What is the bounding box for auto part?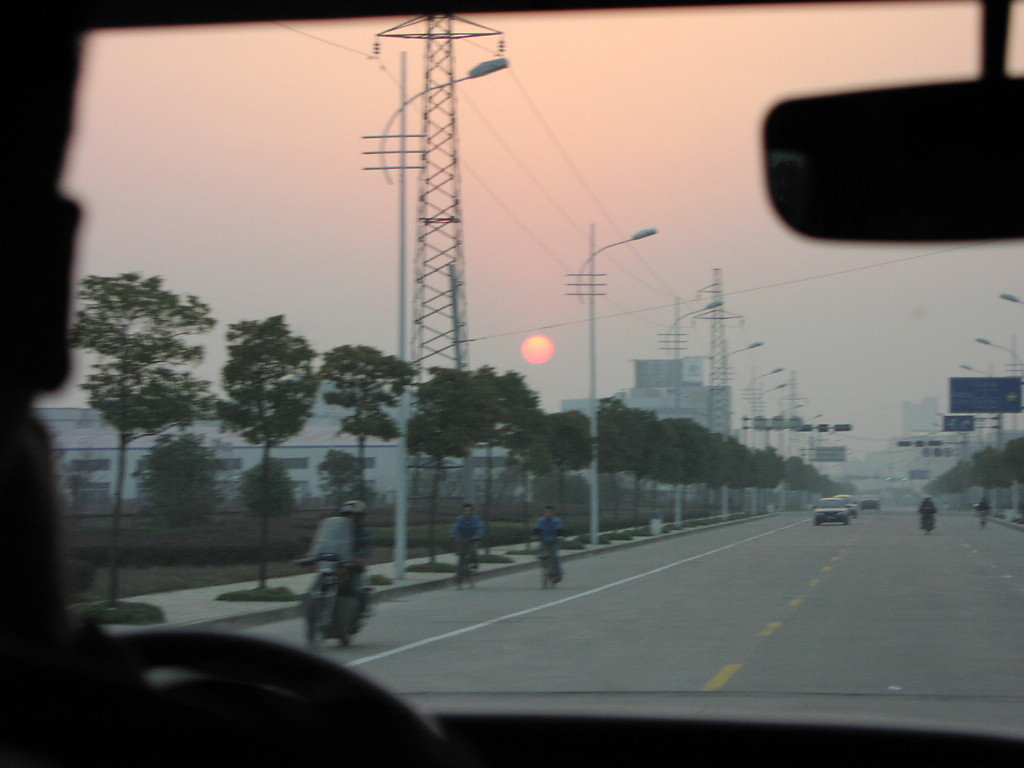
(x1=105, y1=622, x2=440, y2=767).
